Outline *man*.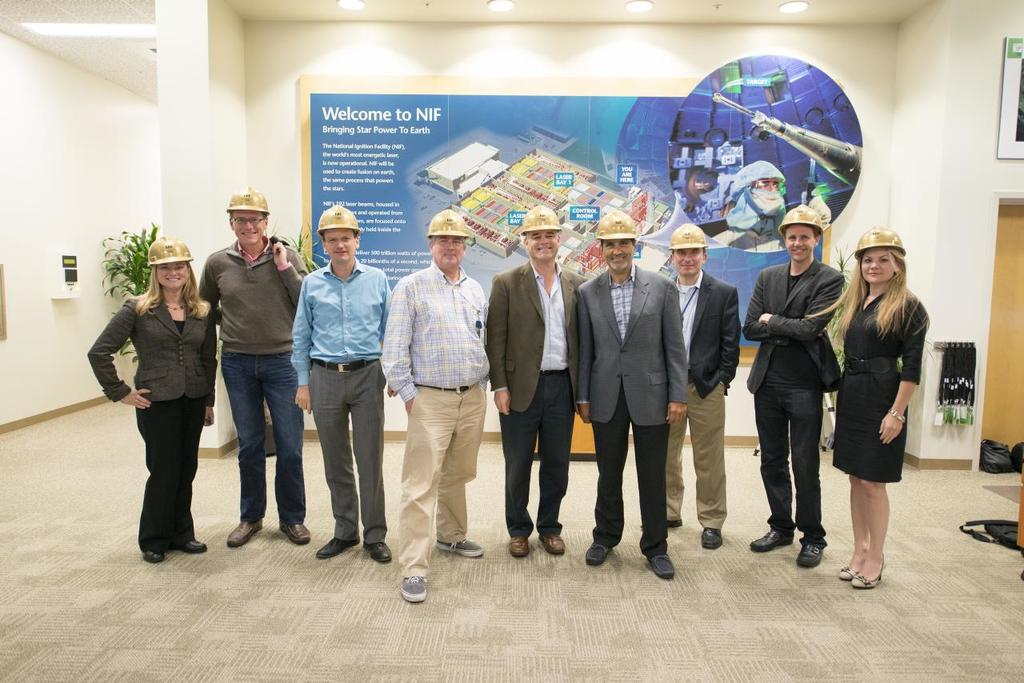
Outline: box(660, 222, 747, 543).
